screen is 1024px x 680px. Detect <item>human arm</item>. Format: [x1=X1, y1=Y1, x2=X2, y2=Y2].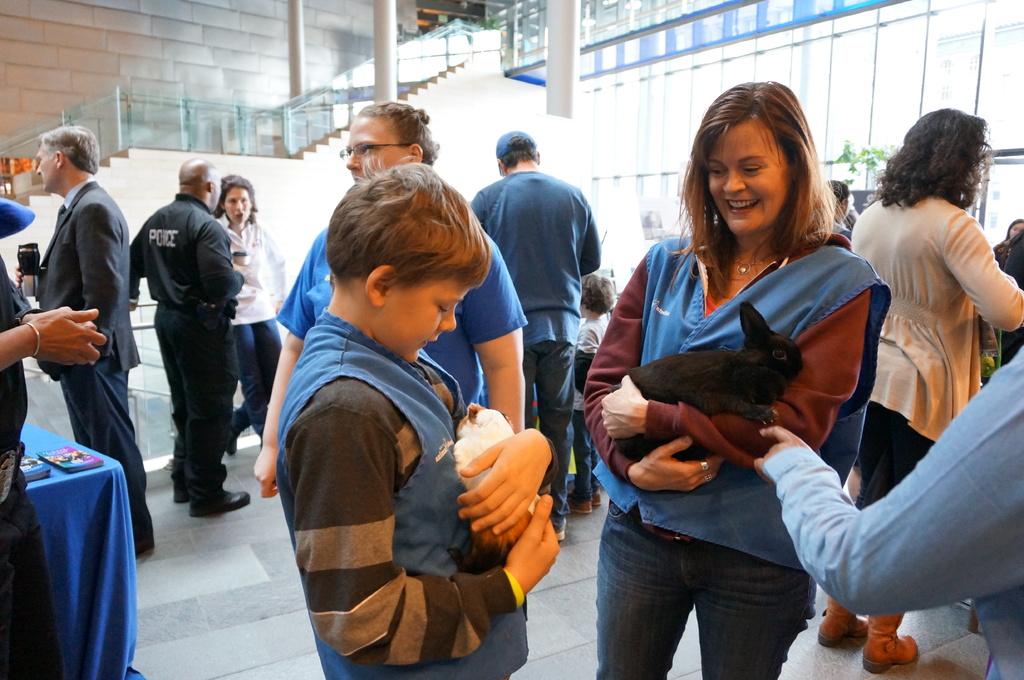
[x1=774, y1=387, x2=1011, y2=617].
